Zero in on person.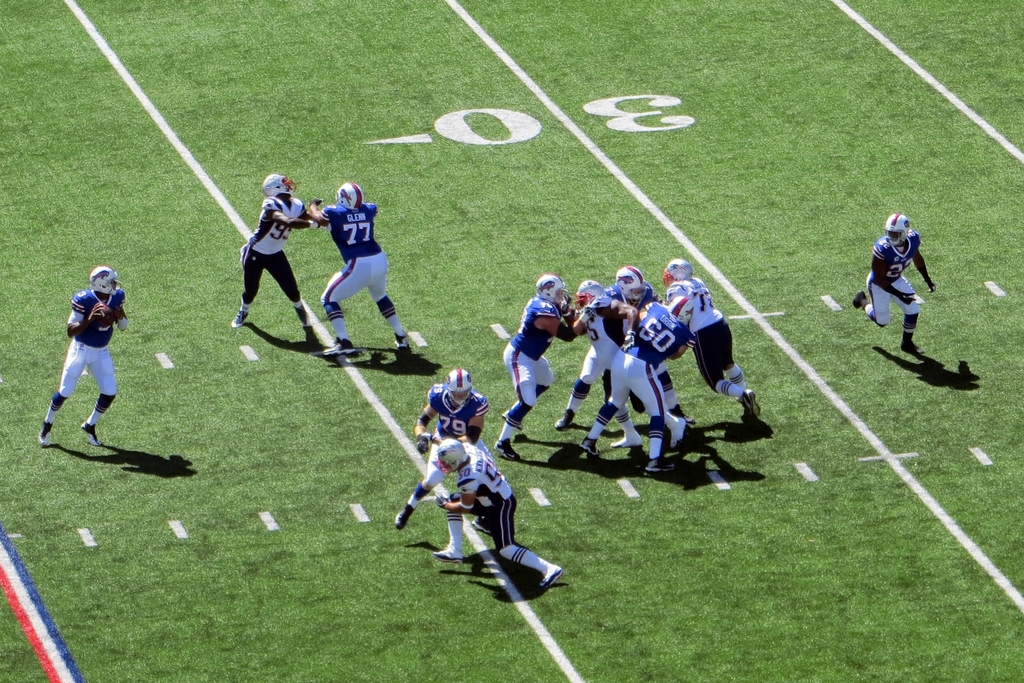
Zeroed in: {"left": 662, "top": 254, "right": 769, "bottom": 423}.
